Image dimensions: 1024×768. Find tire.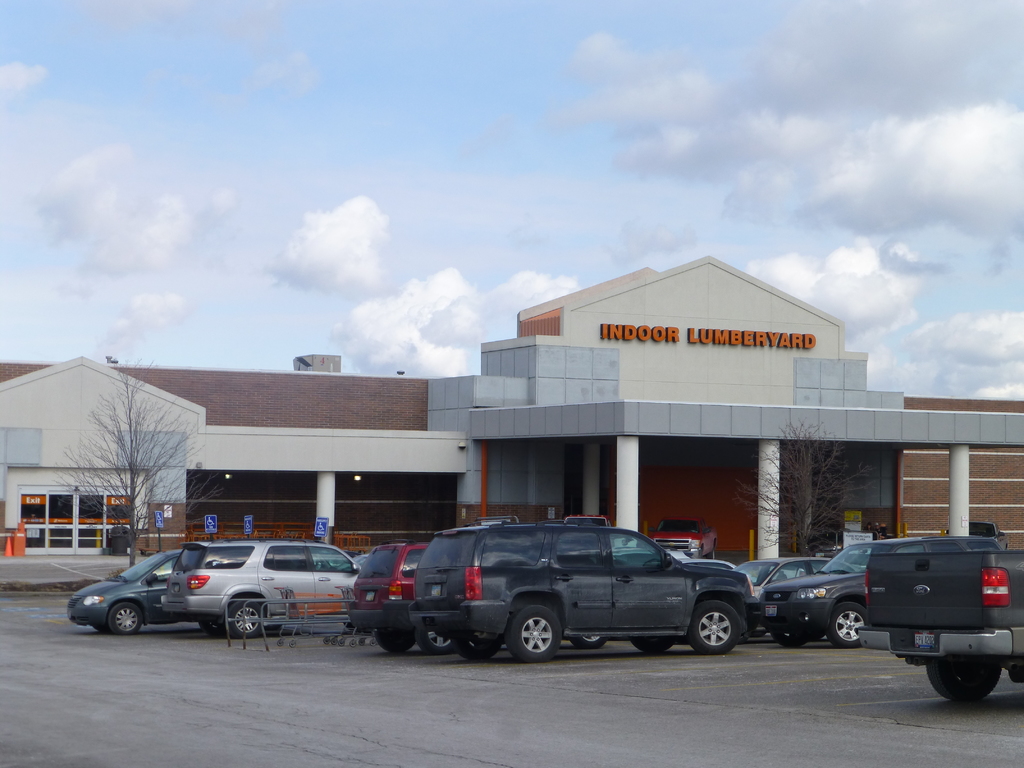
bbox(227, 598, 267, 638).
